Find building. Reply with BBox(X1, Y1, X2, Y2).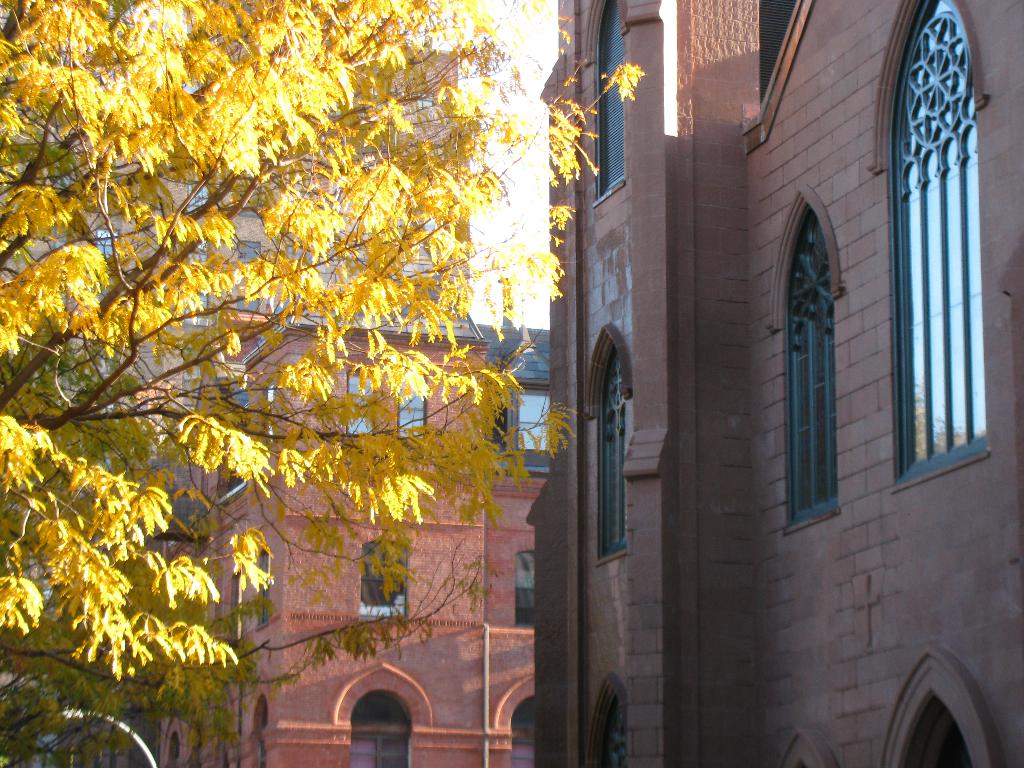
BBox(150, 308, 552, 767).
